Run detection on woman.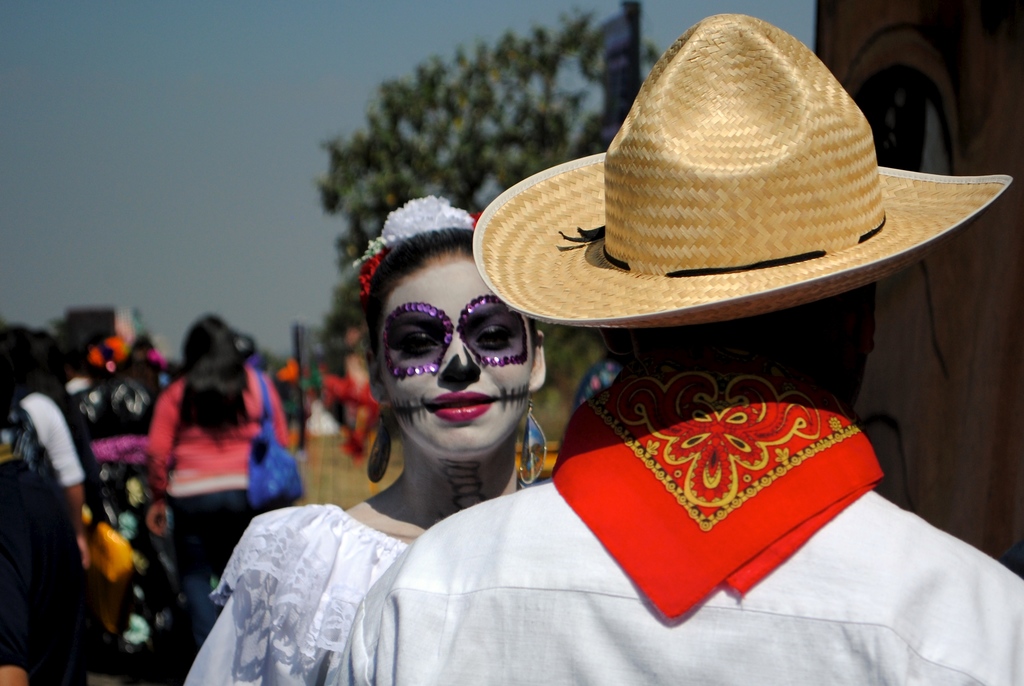
Result: 136/312/292/644.
